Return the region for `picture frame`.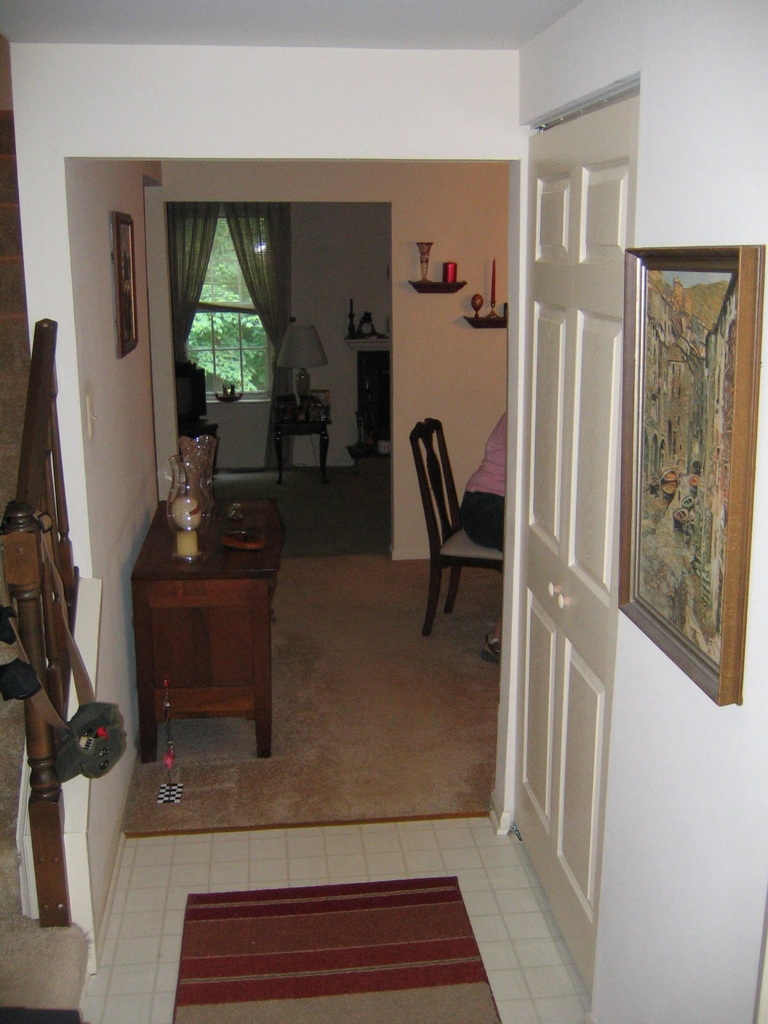
left=625, top=202, right=753, bottom=683.
